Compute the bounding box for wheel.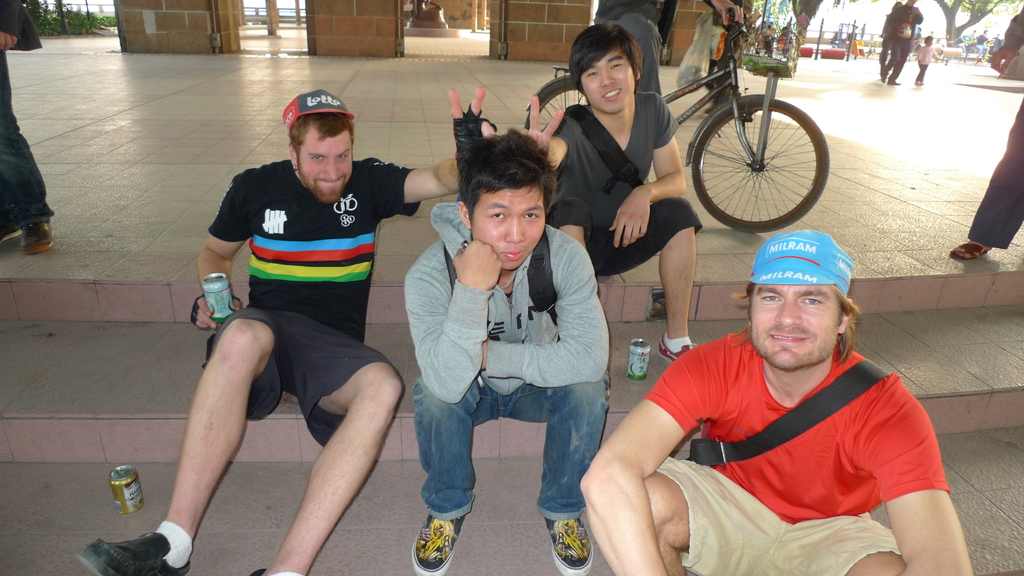
<region>524, 79, 589, 132</region>.
